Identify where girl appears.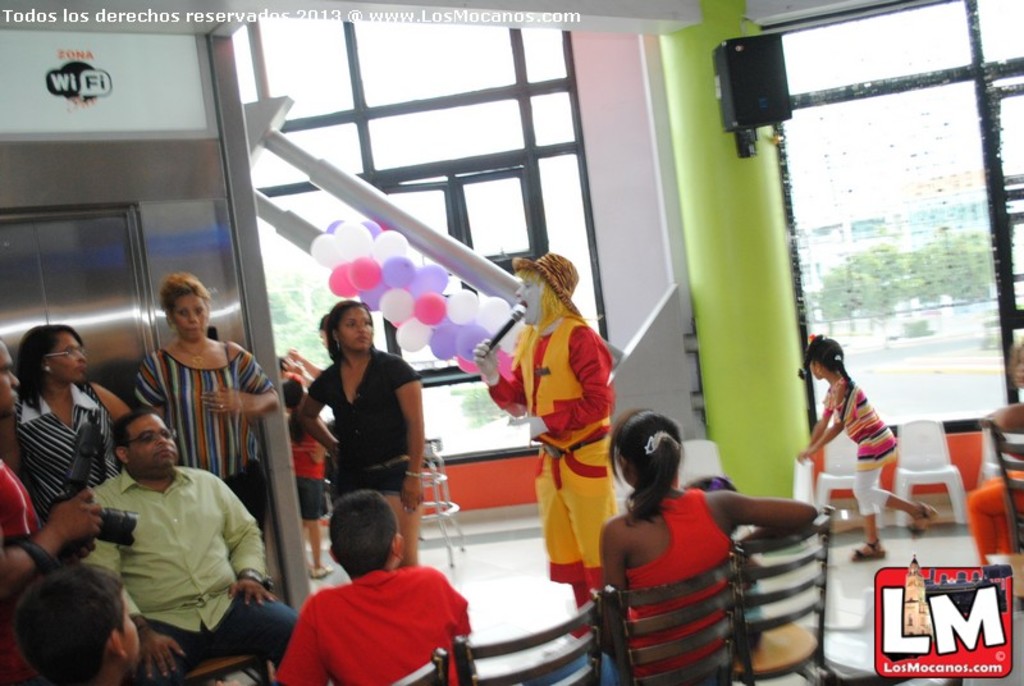
Appears at locate(279, 371, 333, 578).
